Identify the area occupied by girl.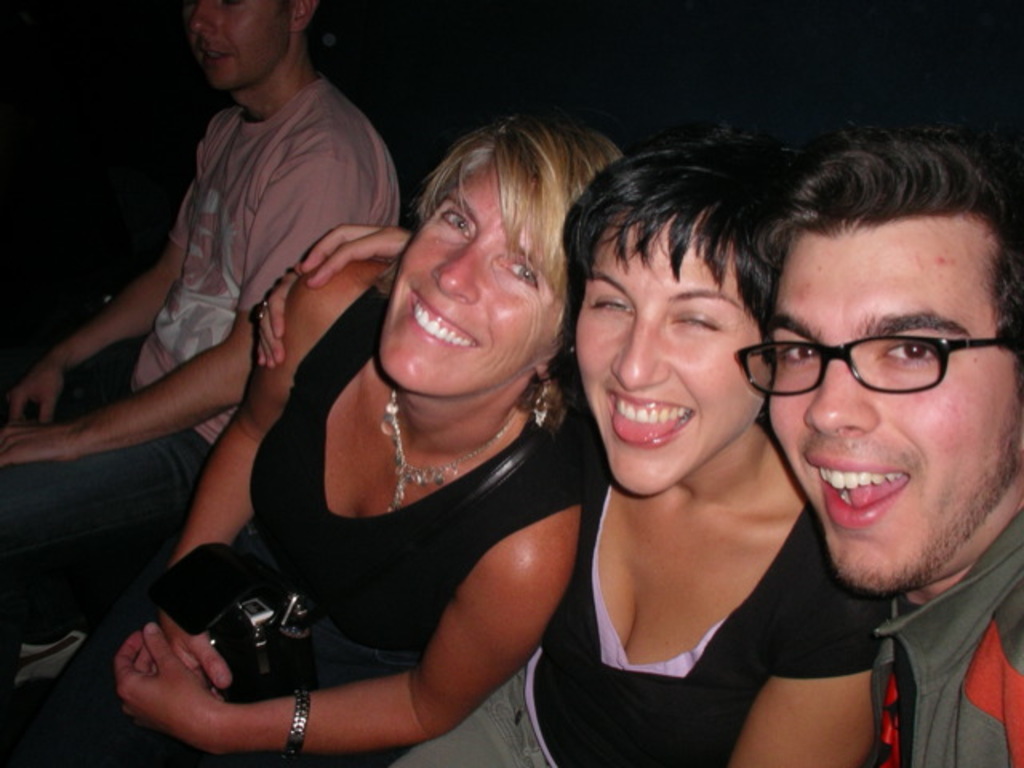
Area: detection(53, 106, 632, 766).
